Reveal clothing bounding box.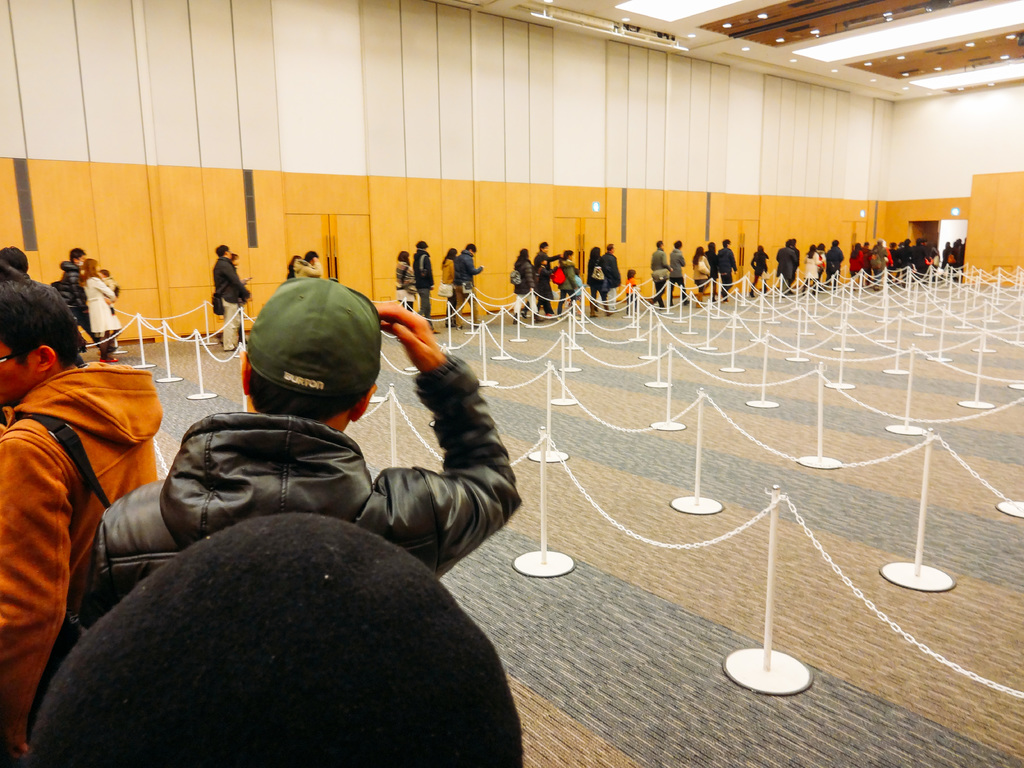
Revealed: rect(294, 257, 320, 282).
